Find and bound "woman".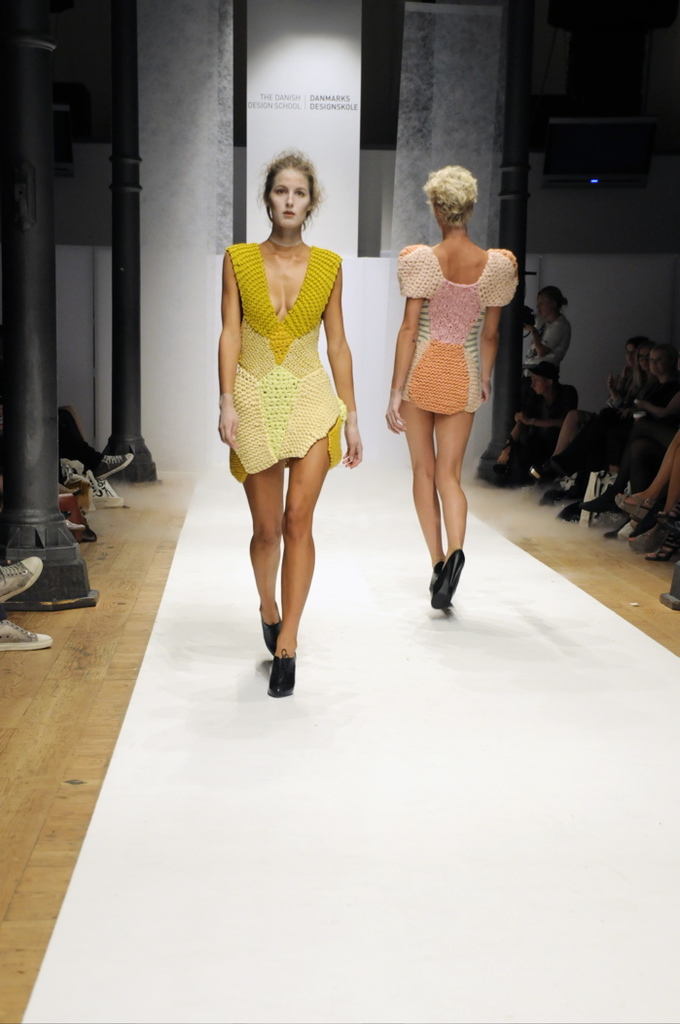
Bound: bbox=(519, 285, 572, 391).
